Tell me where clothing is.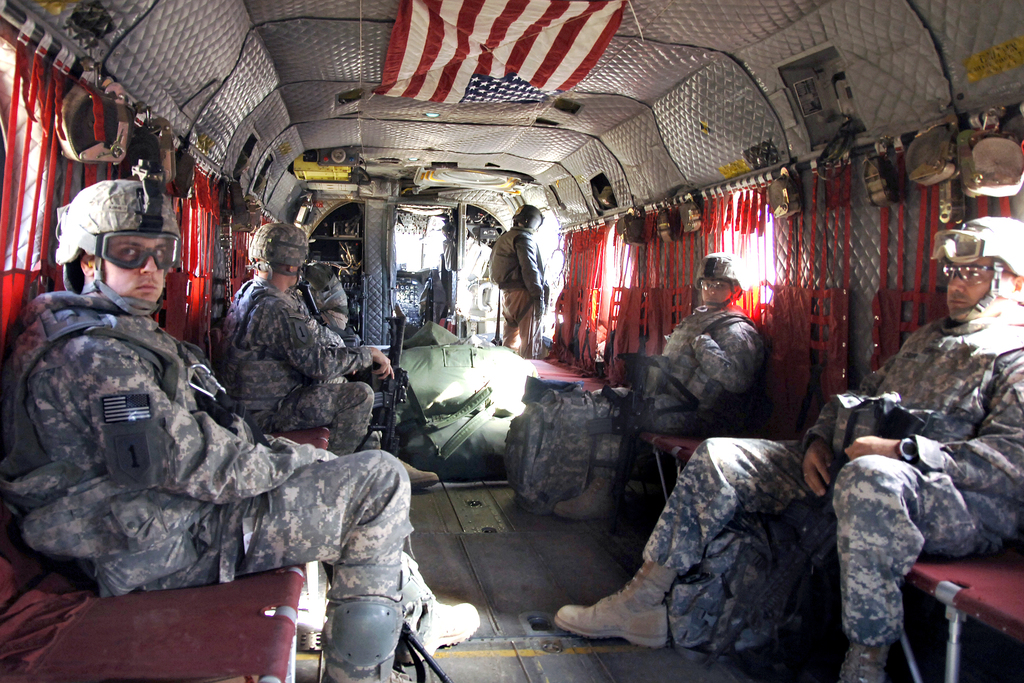
clothing is at box=[208, 281, 383, 439].
